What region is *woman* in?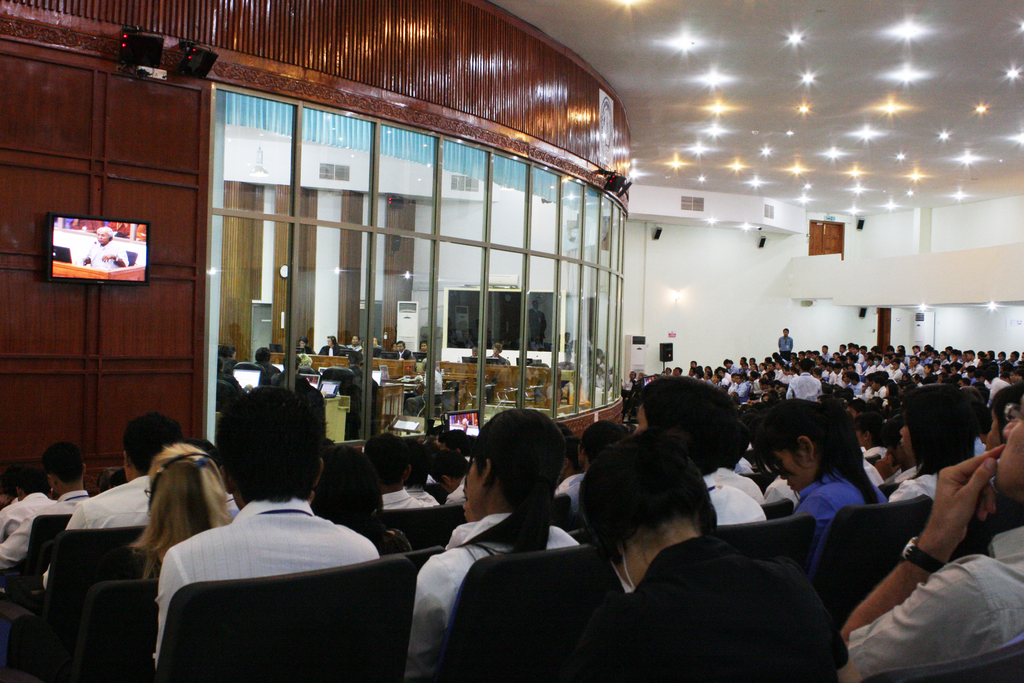
locate(753, 394, 891, 585).
